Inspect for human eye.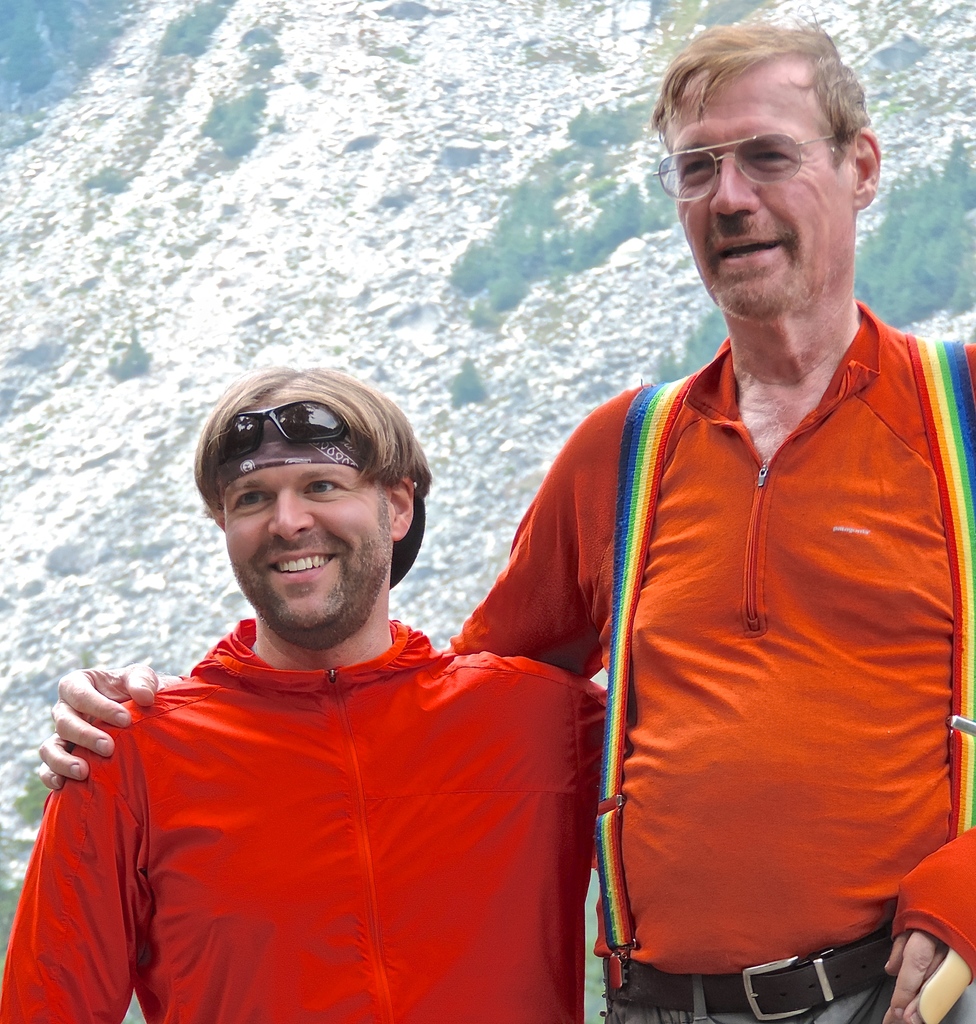
Inspection: (232,492,276,516).
